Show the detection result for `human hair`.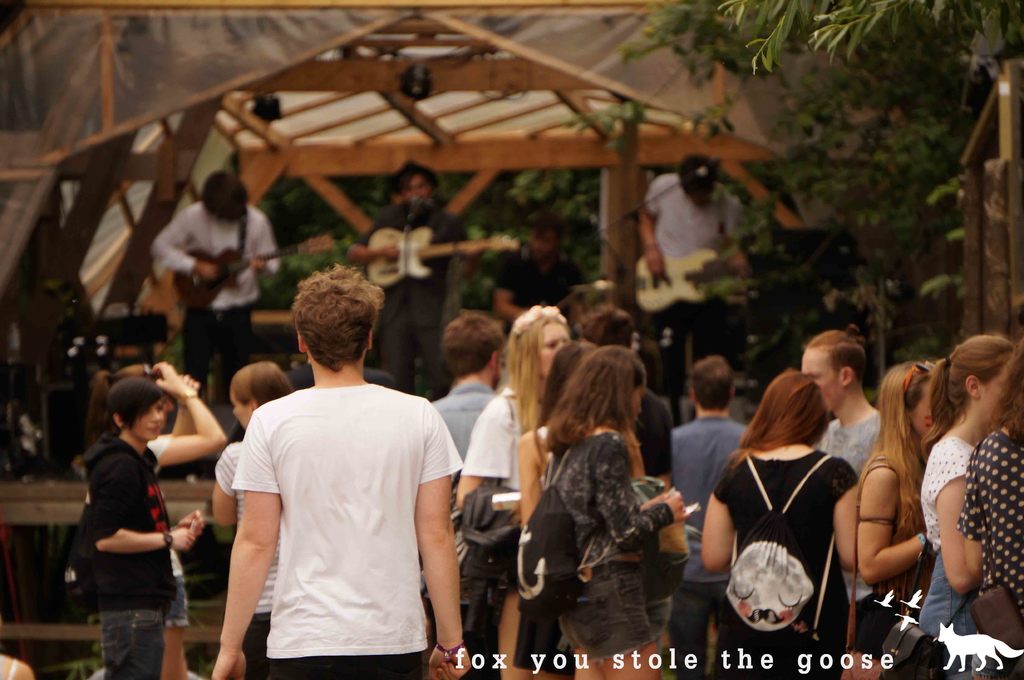
left=541, top=346, right=648, bottom=477.
